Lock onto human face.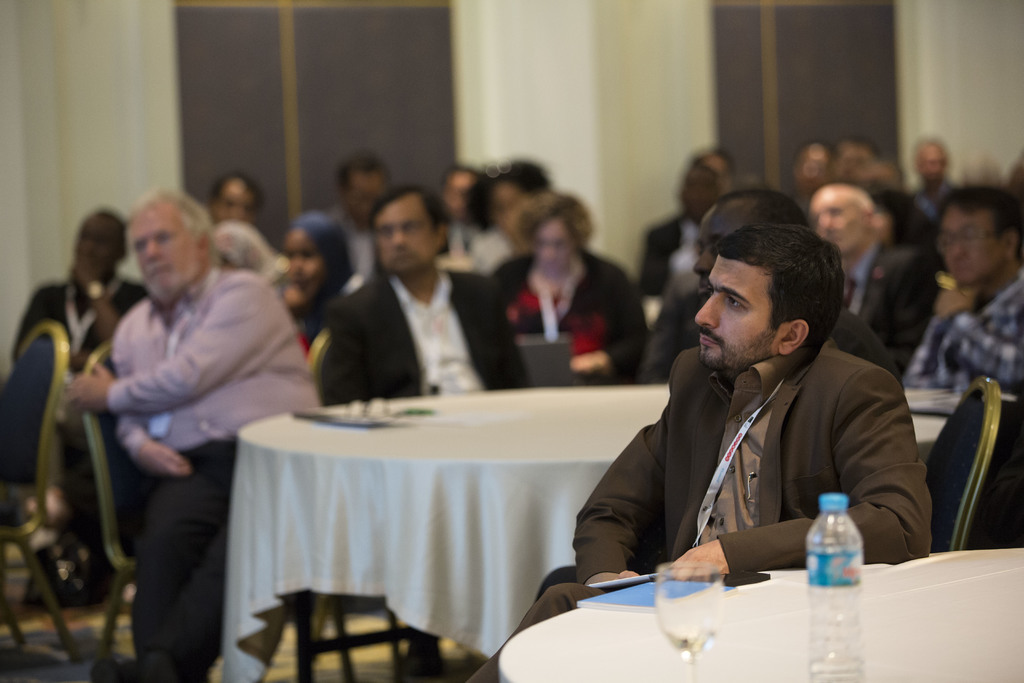
Locked: [218, 176, 256, 225].
